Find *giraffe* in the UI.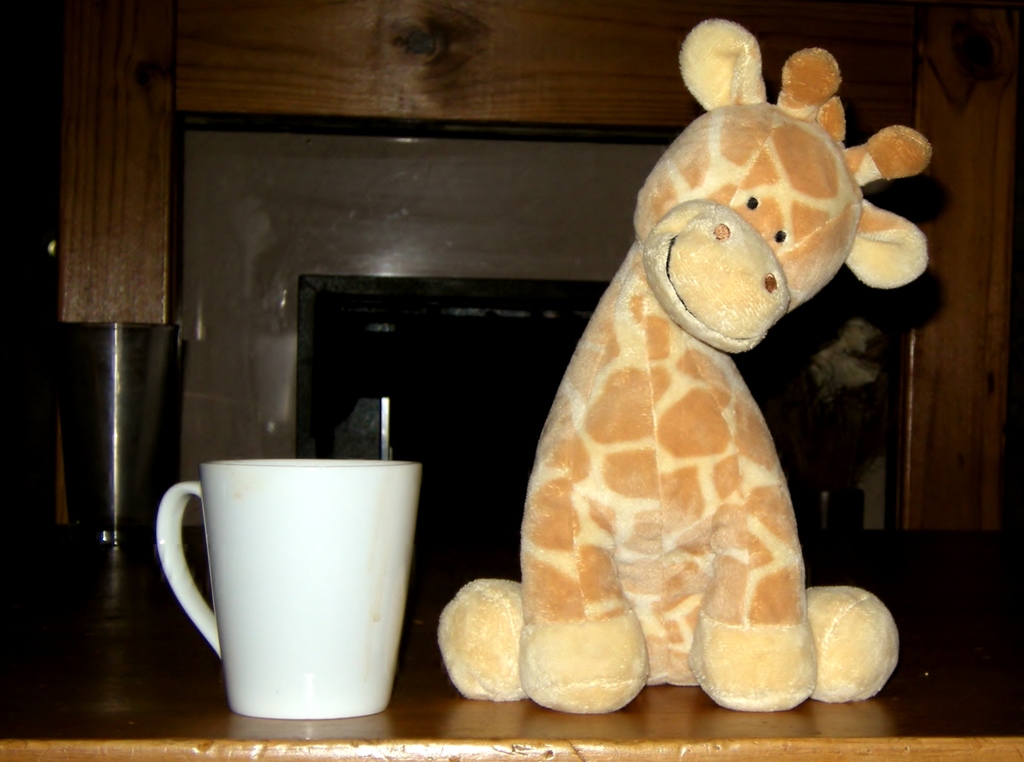
UI element at <region>430, 8, 928, 728</region>.
